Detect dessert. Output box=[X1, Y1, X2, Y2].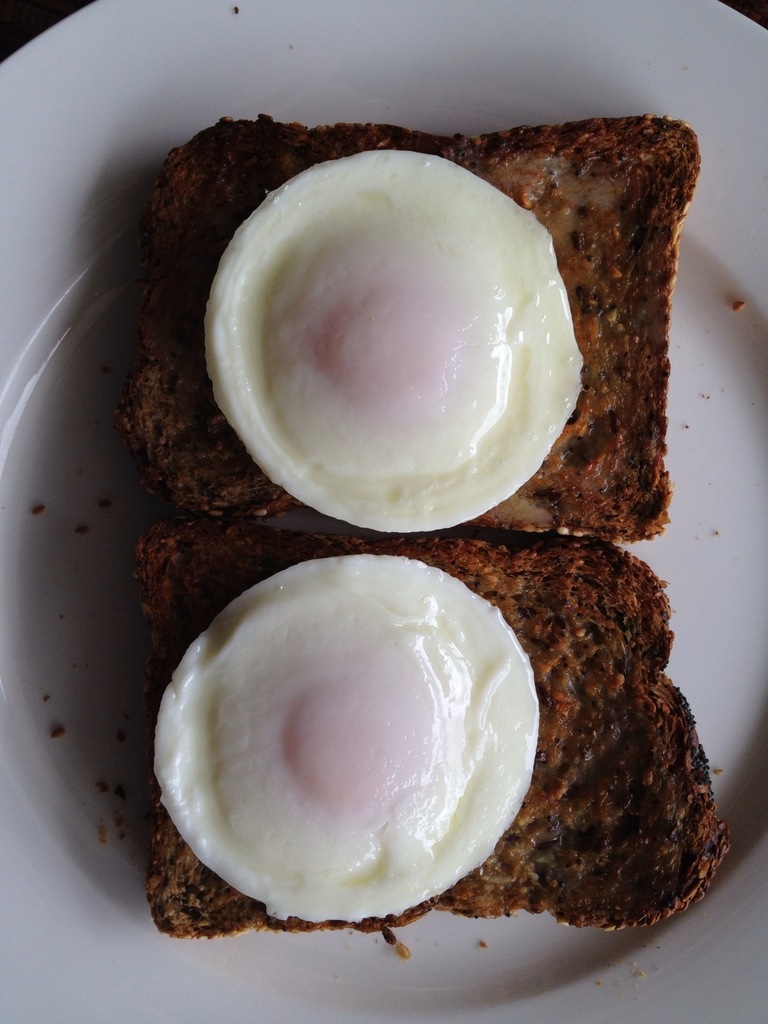
box=[163, 570, 646, 943].
